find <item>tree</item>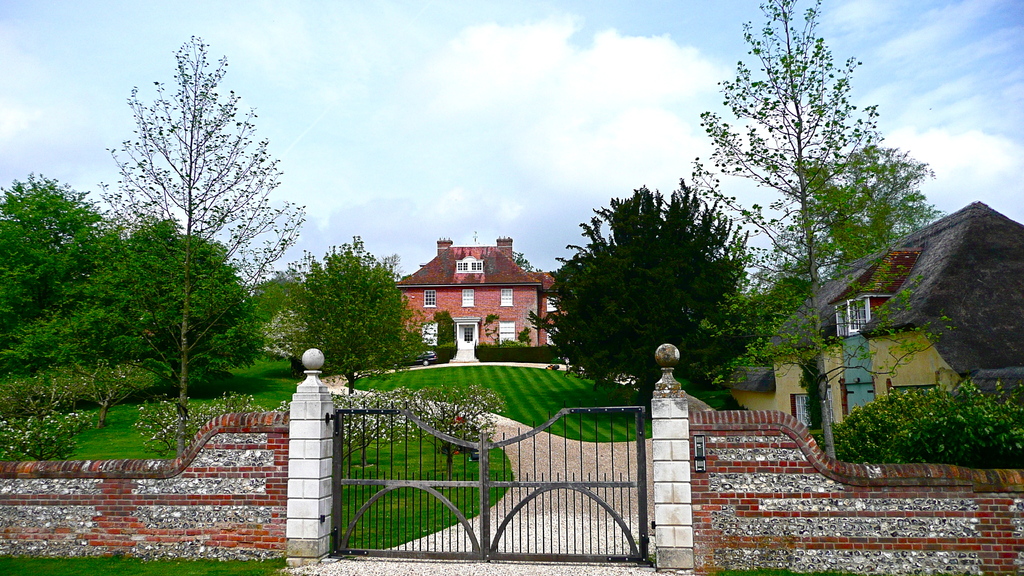
select_region(86, 26, 310, 455)
